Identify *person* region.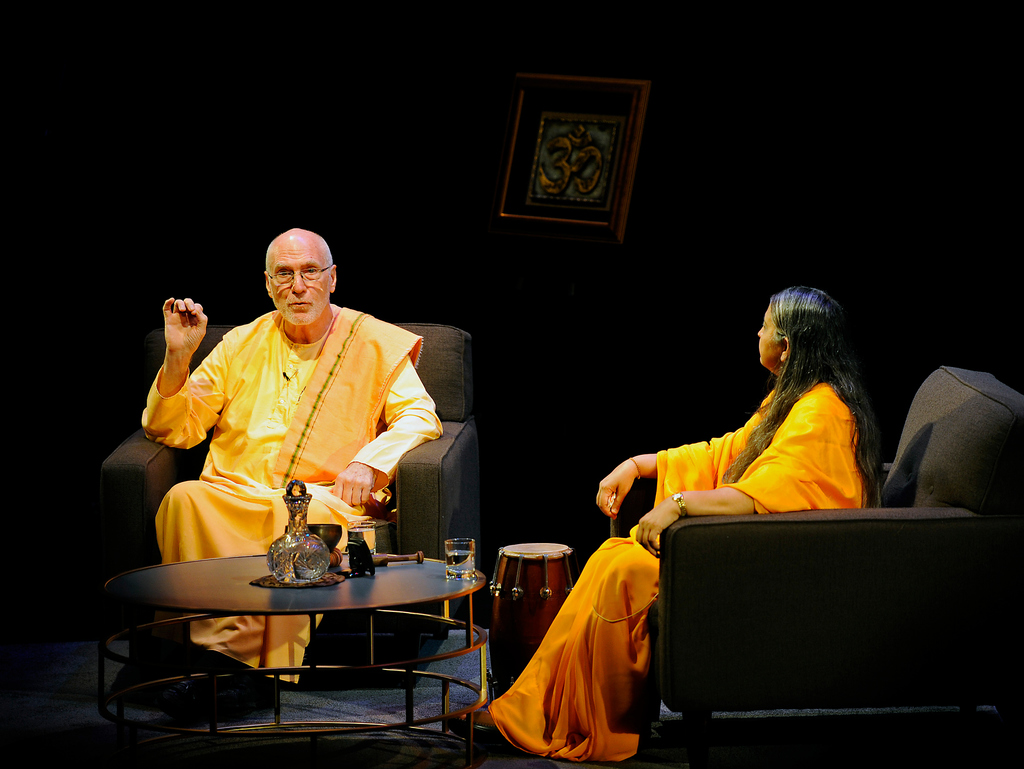
Region: [139, 224, 449, 674].
